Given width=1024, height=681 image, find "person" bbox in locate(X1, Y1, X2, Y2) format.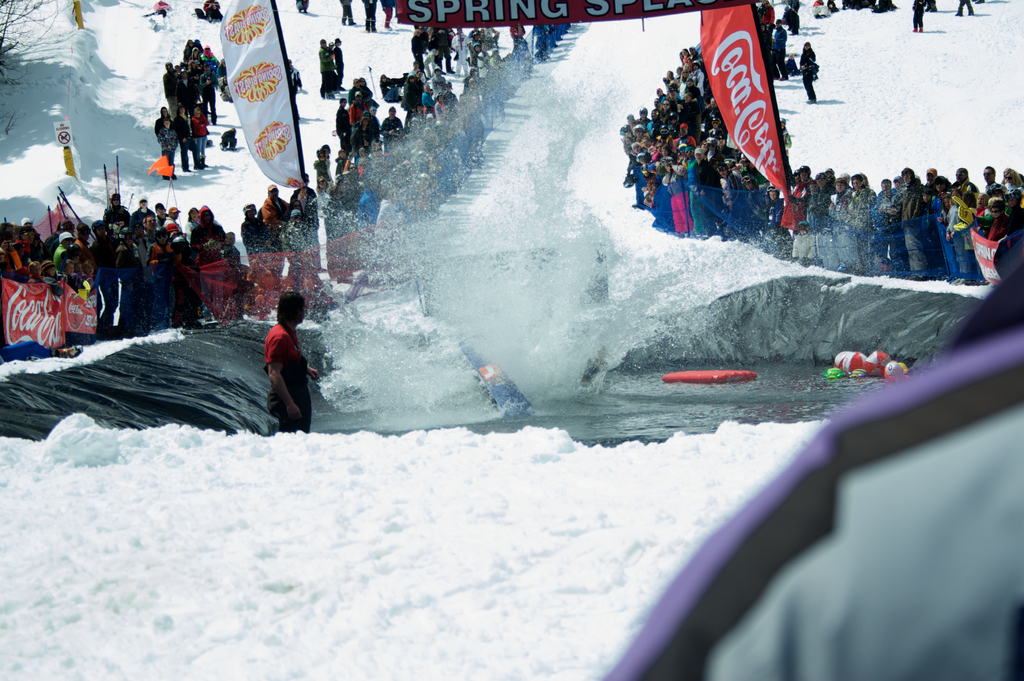
locate(102, 190, 132, 224).
